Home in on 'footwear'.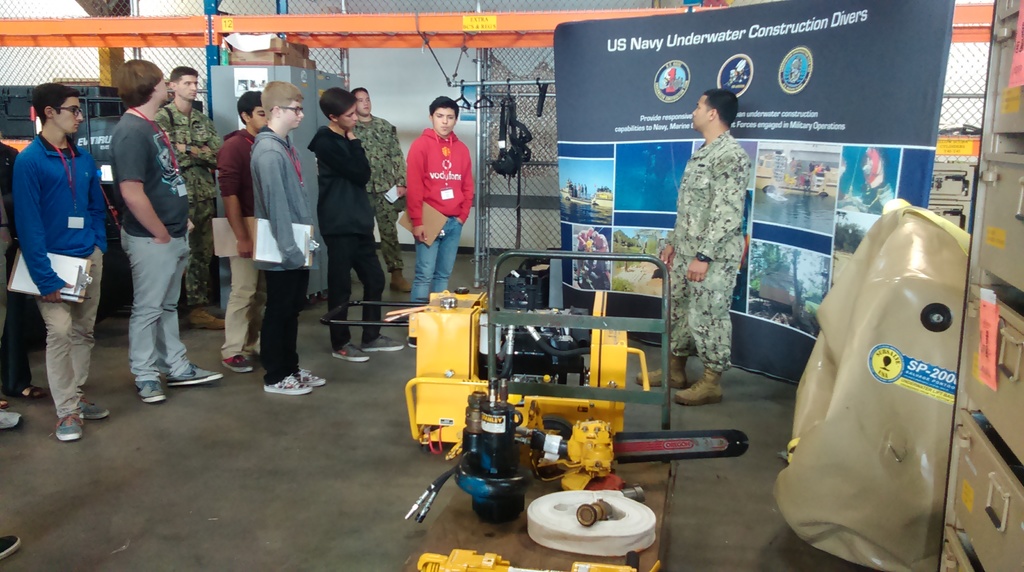
Homed in at x1=81 y1=396 x2=106 y2=422.
